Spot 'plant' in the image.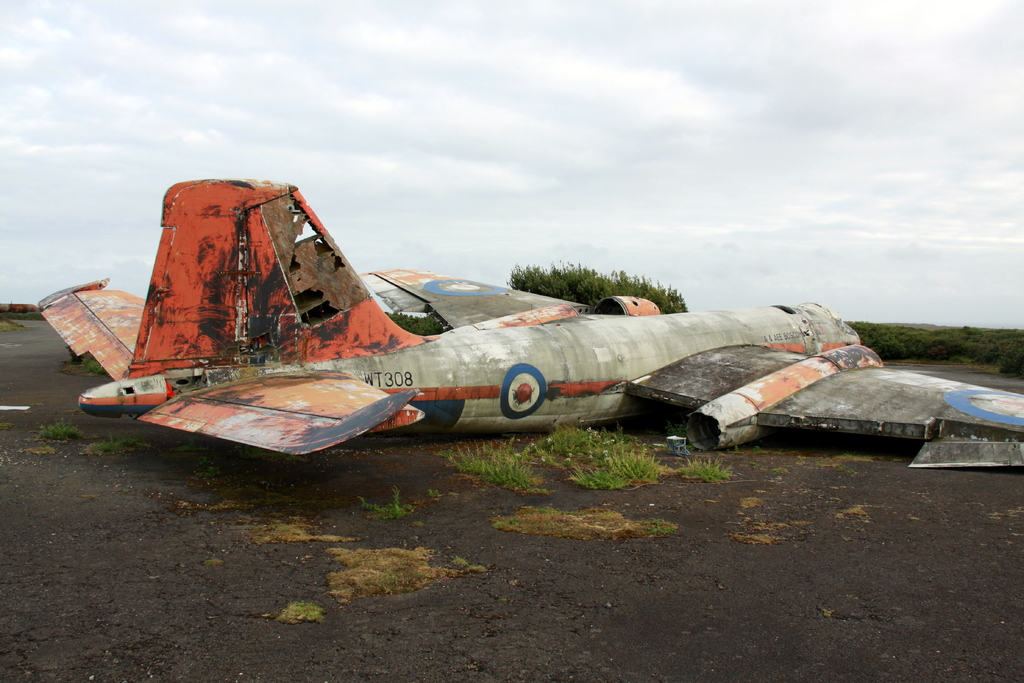
'plant' found at left=486, top=508, right=708, bottom=546.
